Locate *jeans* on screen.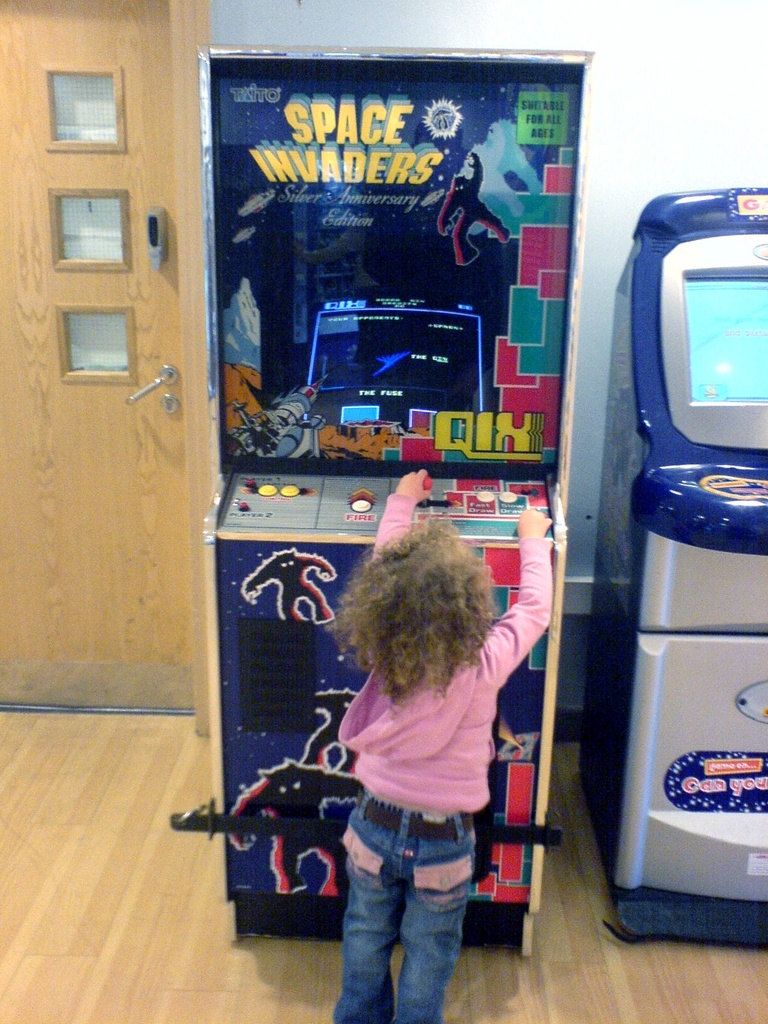
On screen at select_region(323, 806, 492, 1021).
